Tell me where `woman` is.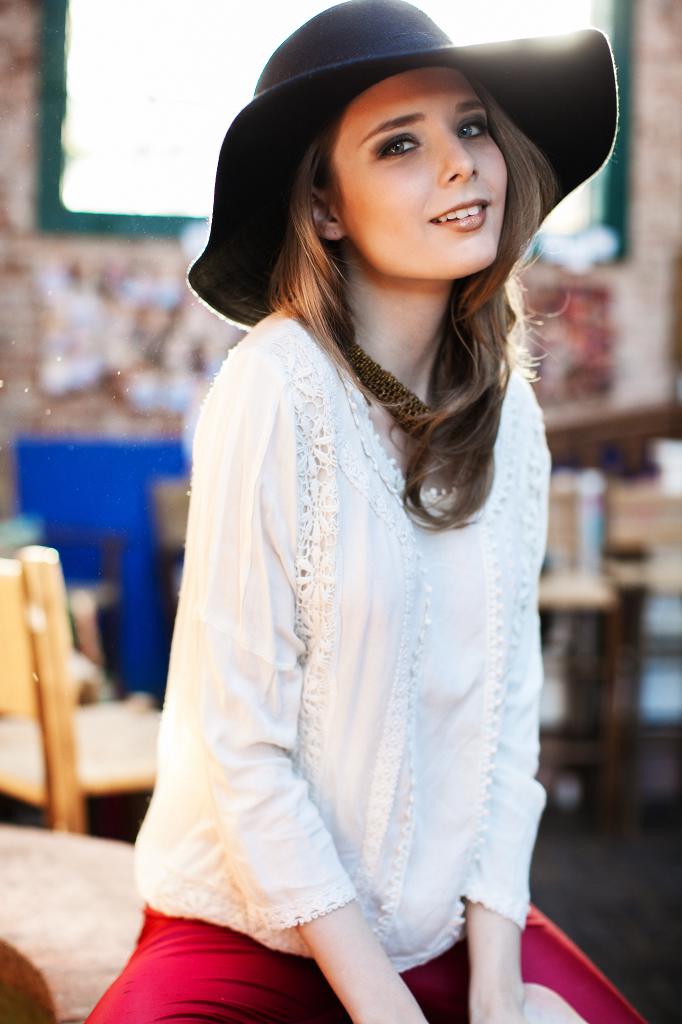
`woman` is at 104, 17, 609, 1012.
